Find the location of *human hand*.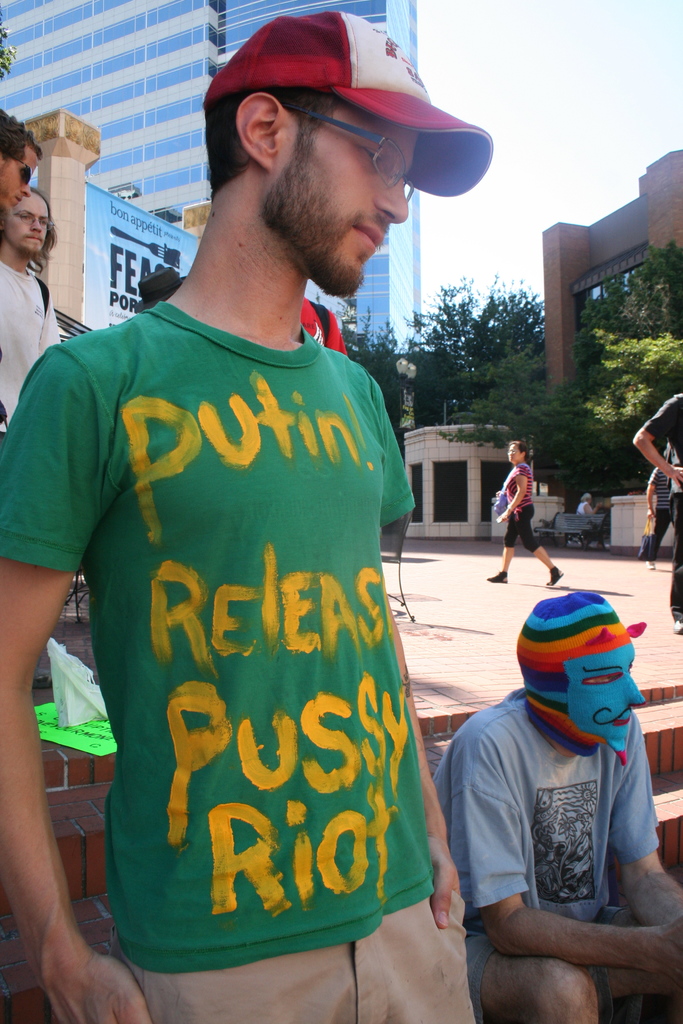
Location: <region>428, 830, 463, 934</region>.
